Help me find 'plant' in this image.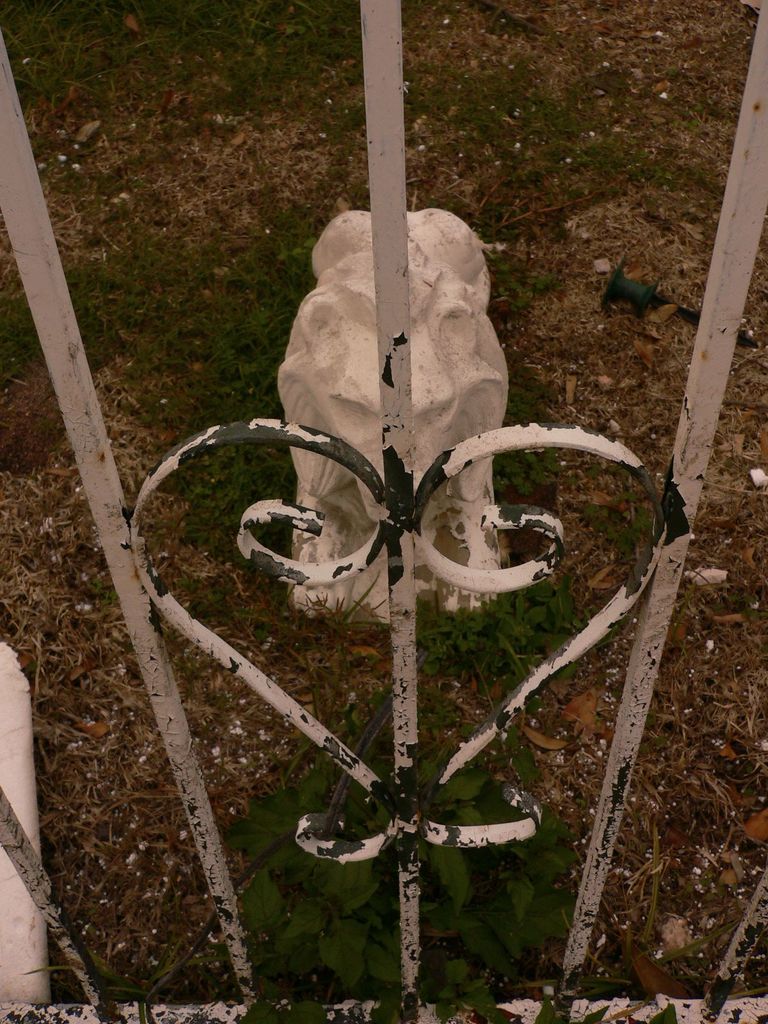
Found it: 122/161/356/609.
